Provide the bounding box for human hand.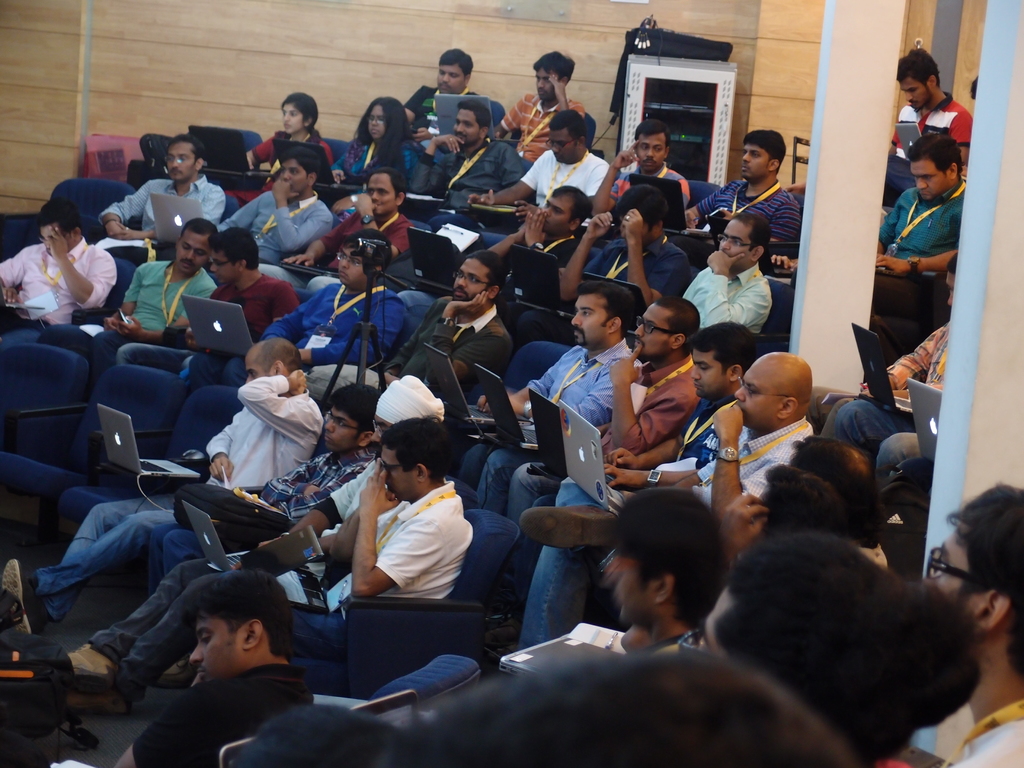
BBox(548, 72, 570, 106).
